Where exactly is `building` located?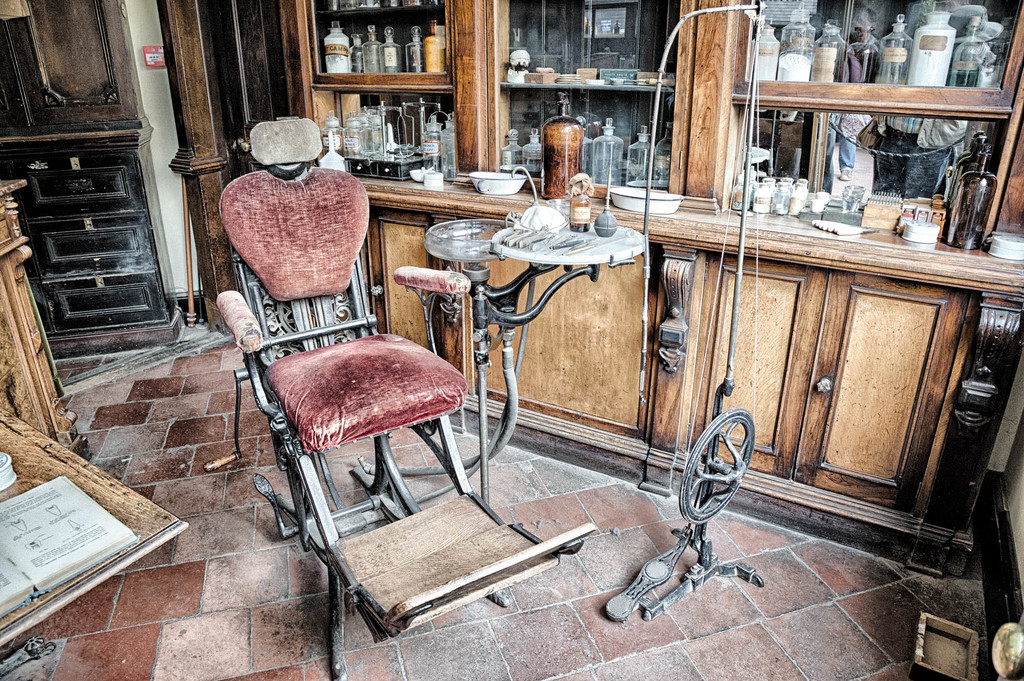
Its bounding box is 0, 0, 1023, 680.
